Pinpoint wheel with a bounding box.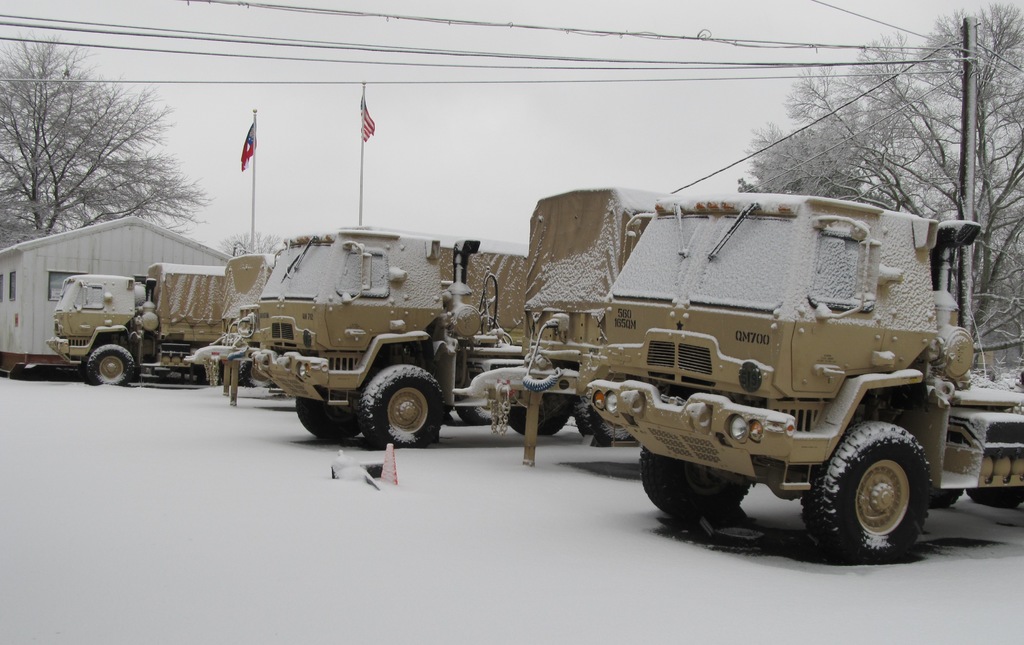
box=[239, 354, 280, 388].
